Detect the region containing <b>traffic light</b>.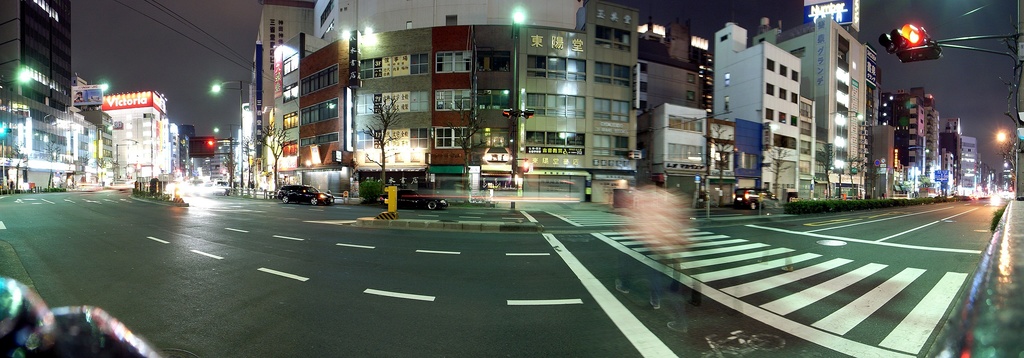
876:21:929:56.
